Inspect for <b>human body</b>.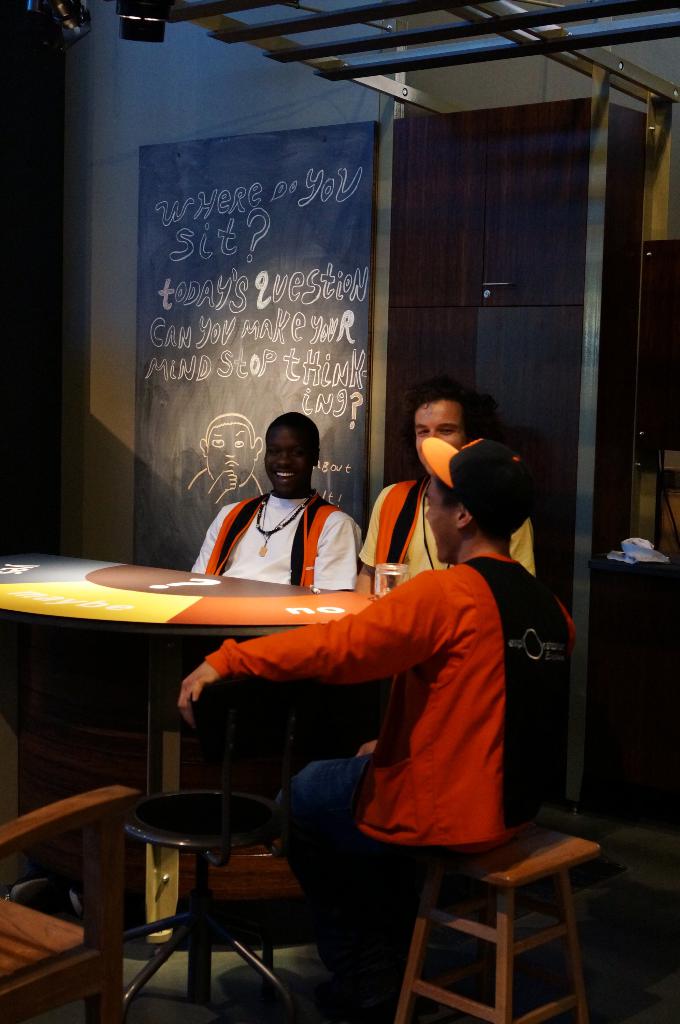
Inspection: locate(184, 400, 370, 600).
